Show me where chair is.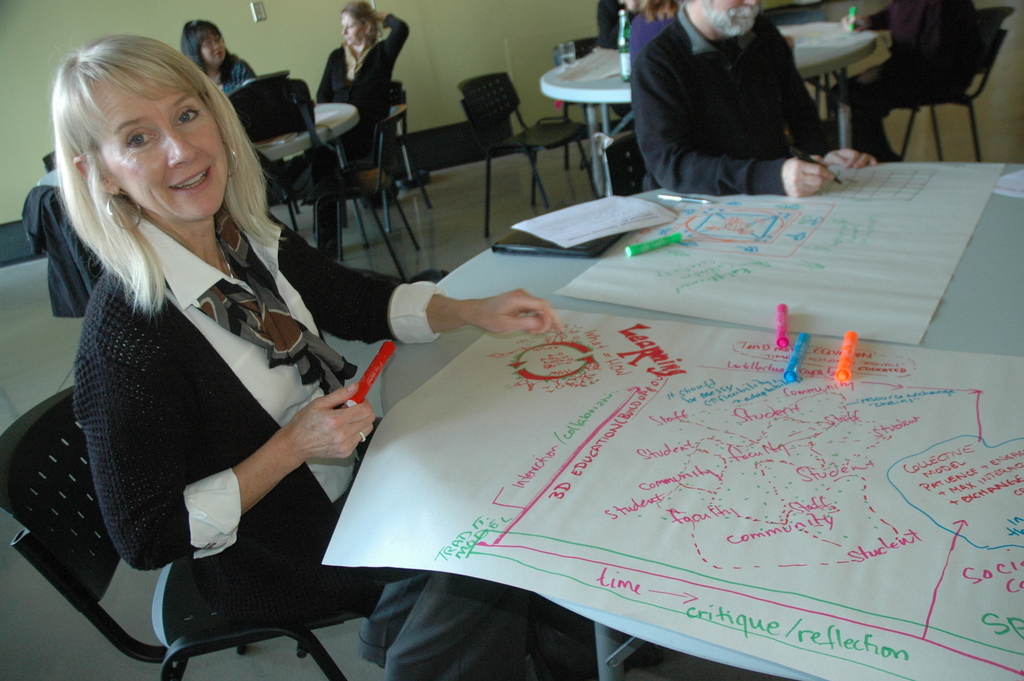
chair is at 0:389:421:680.
